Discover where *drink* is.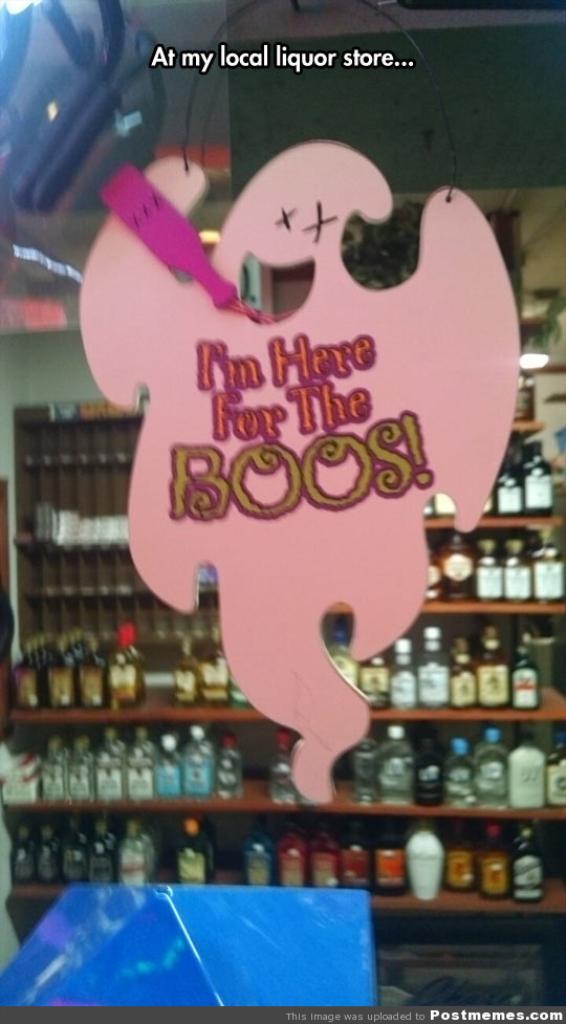
Discovered at pyautogui.locateOnScreen(12, 821, 32, 887).
